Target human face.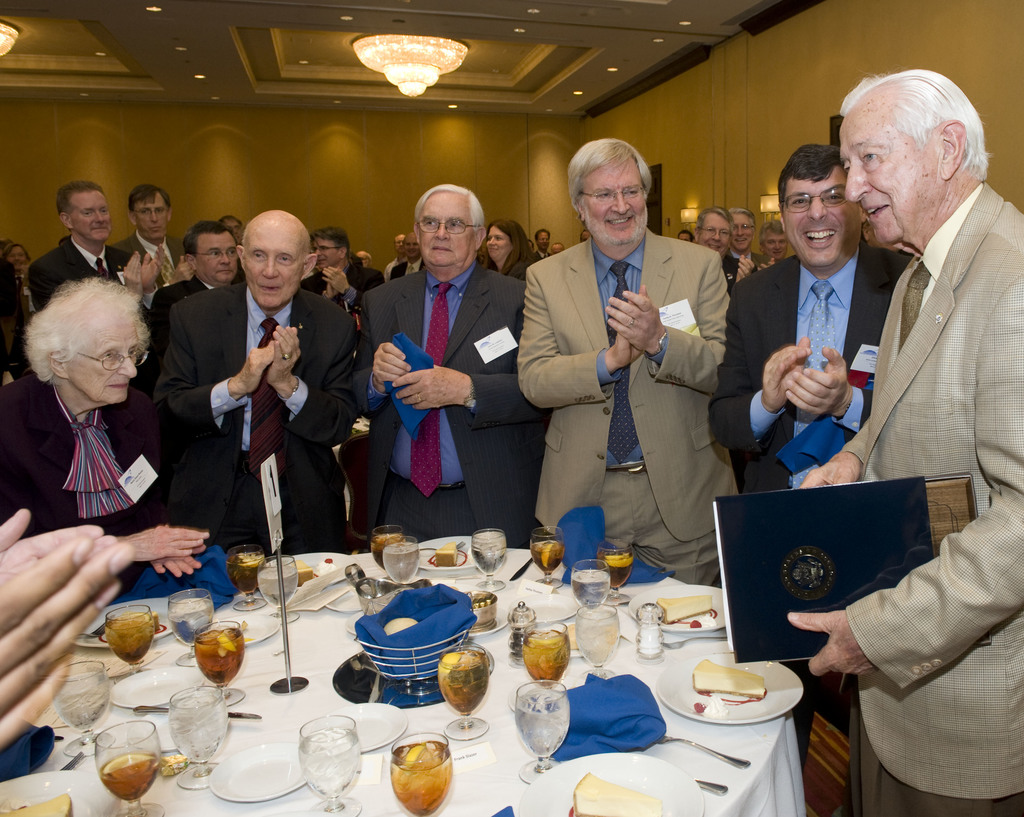
Target region: [left=135, top=200, right=166, bottom=239].
